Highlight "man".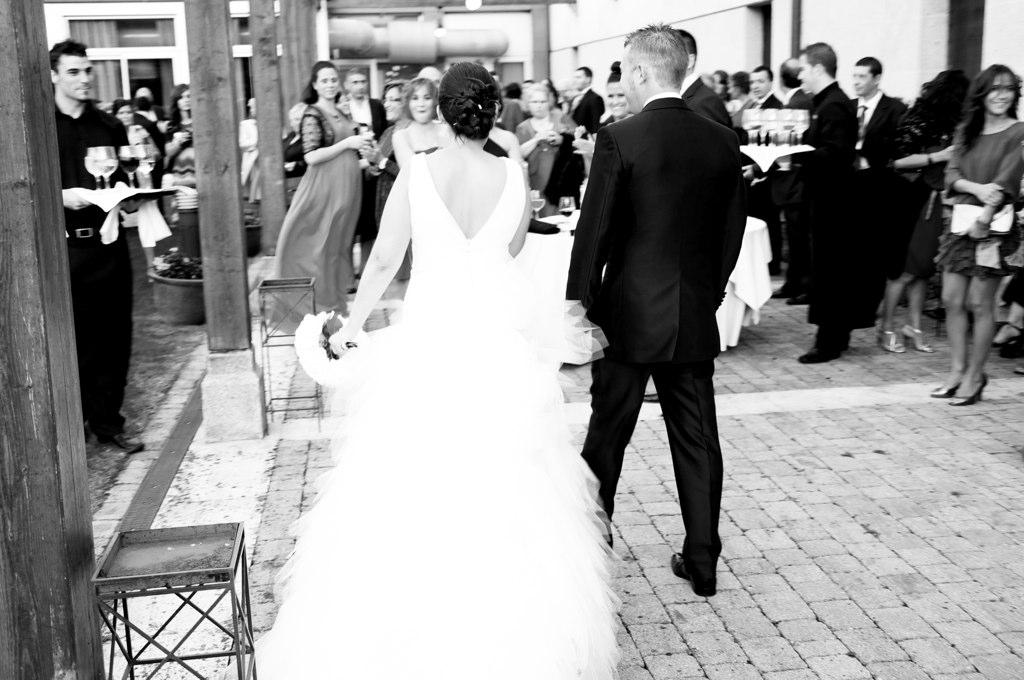
Highlighted region: x1=773, y1=63, x2=823, y2=179.
